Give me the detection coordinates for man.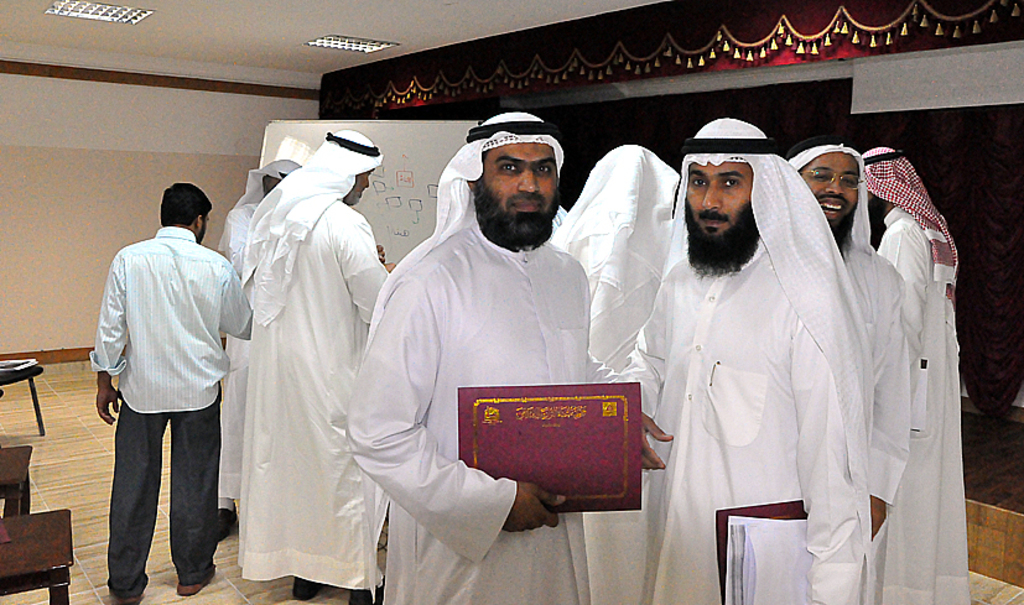
234, 130, 397, 604.
